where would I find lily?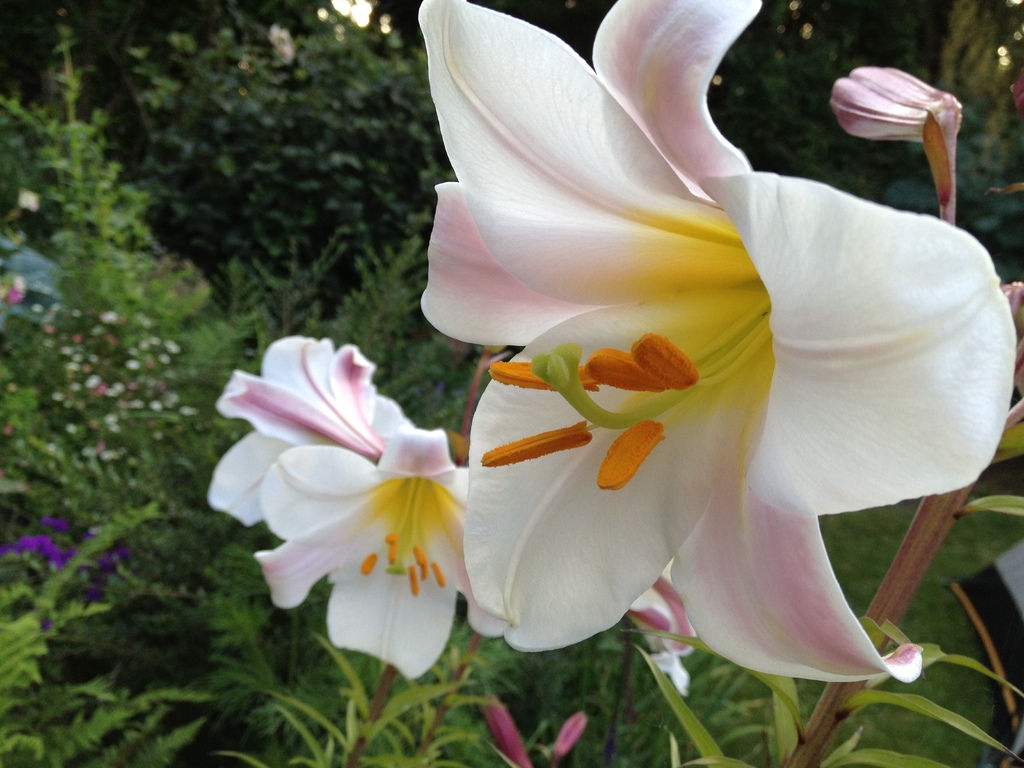
At [827,63,966,148].
